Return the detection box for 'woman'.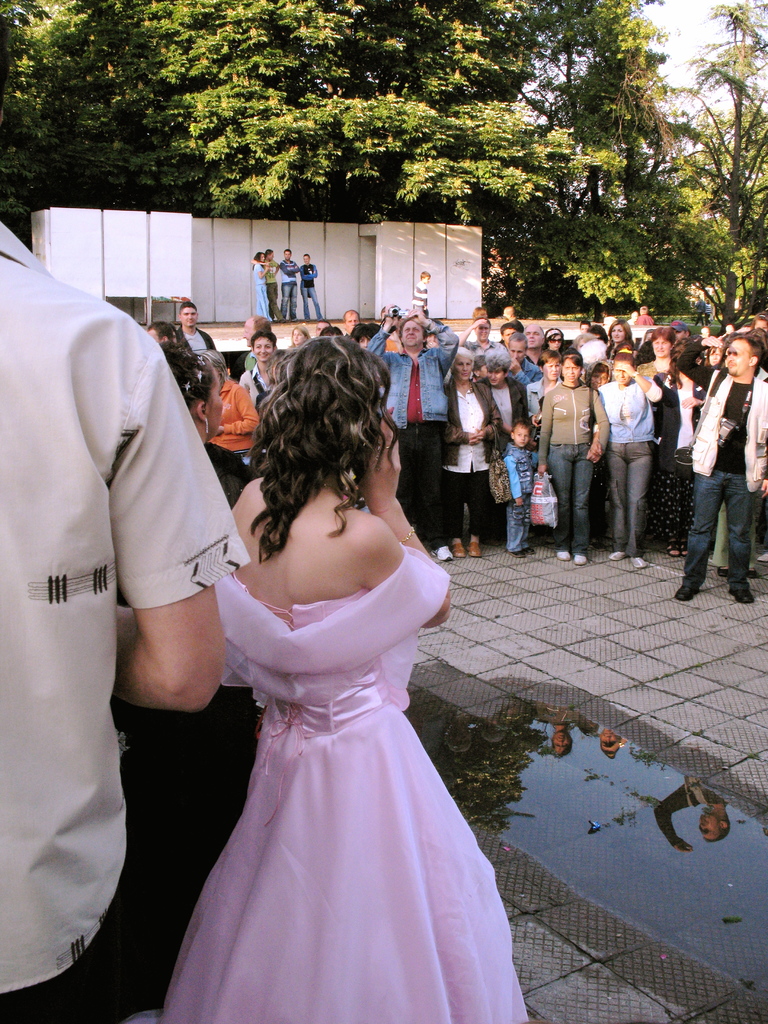
x1=596, y1=346, x2=660, y2=568.
